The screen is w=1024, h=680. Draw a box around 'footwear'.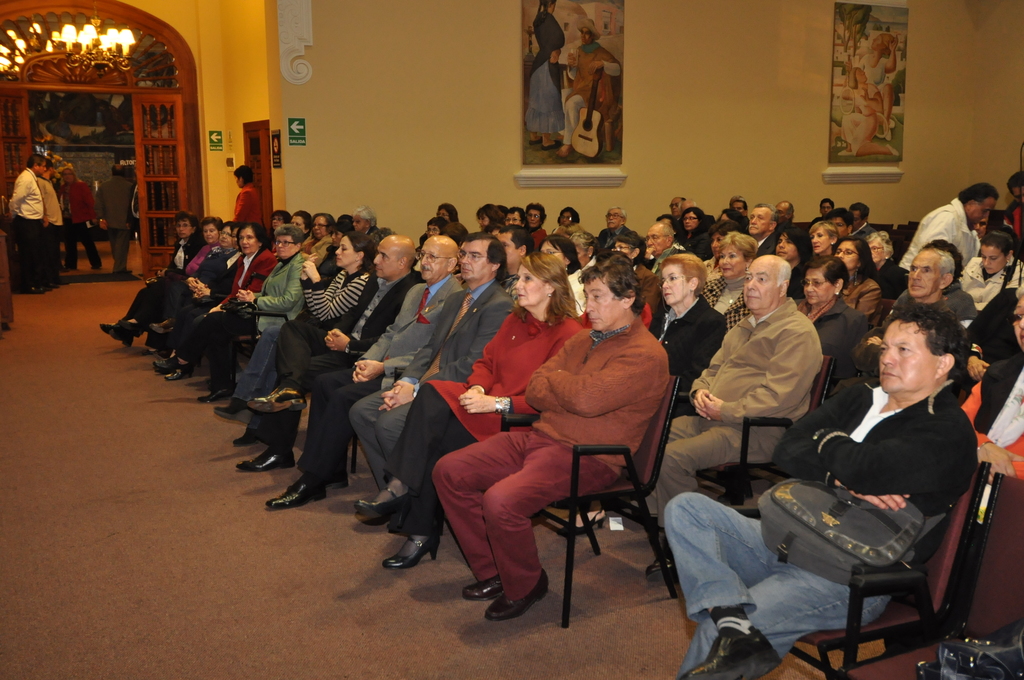
bbox=[210, 396, 246, 421].
